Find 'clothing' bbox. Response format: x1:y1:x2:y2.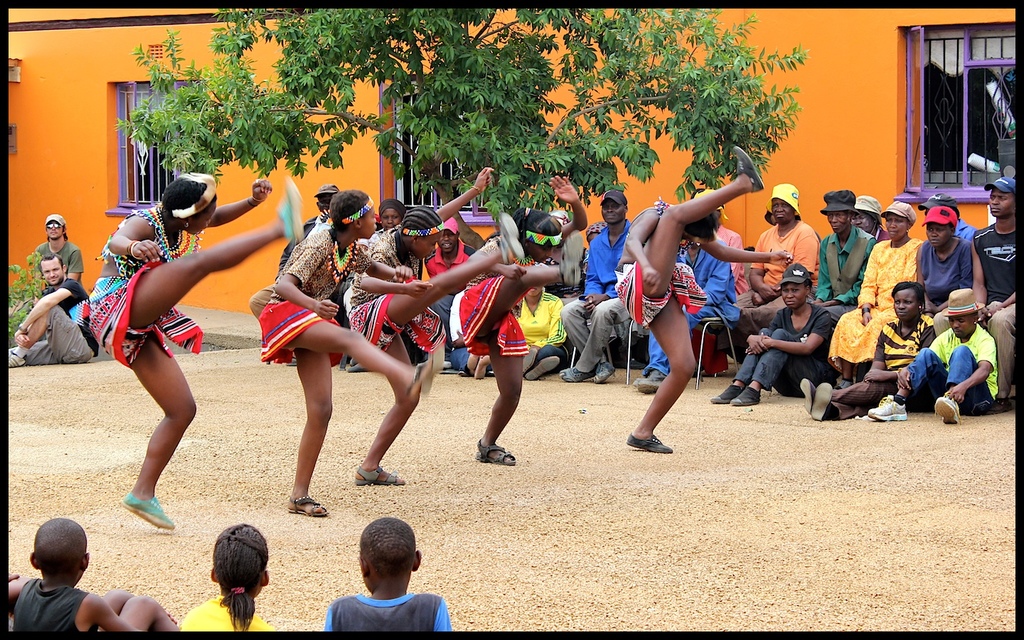
810:233:878:309.
